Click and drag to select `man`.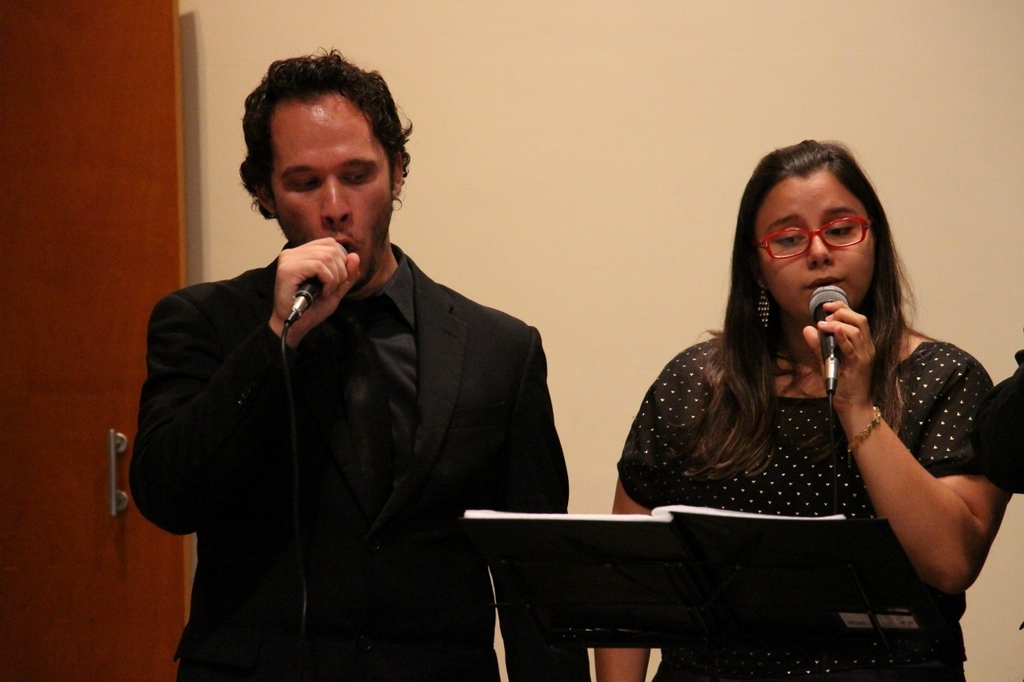
Selection: {"left": 132, "top": 72, "right": 589, "bottom": 658}.
